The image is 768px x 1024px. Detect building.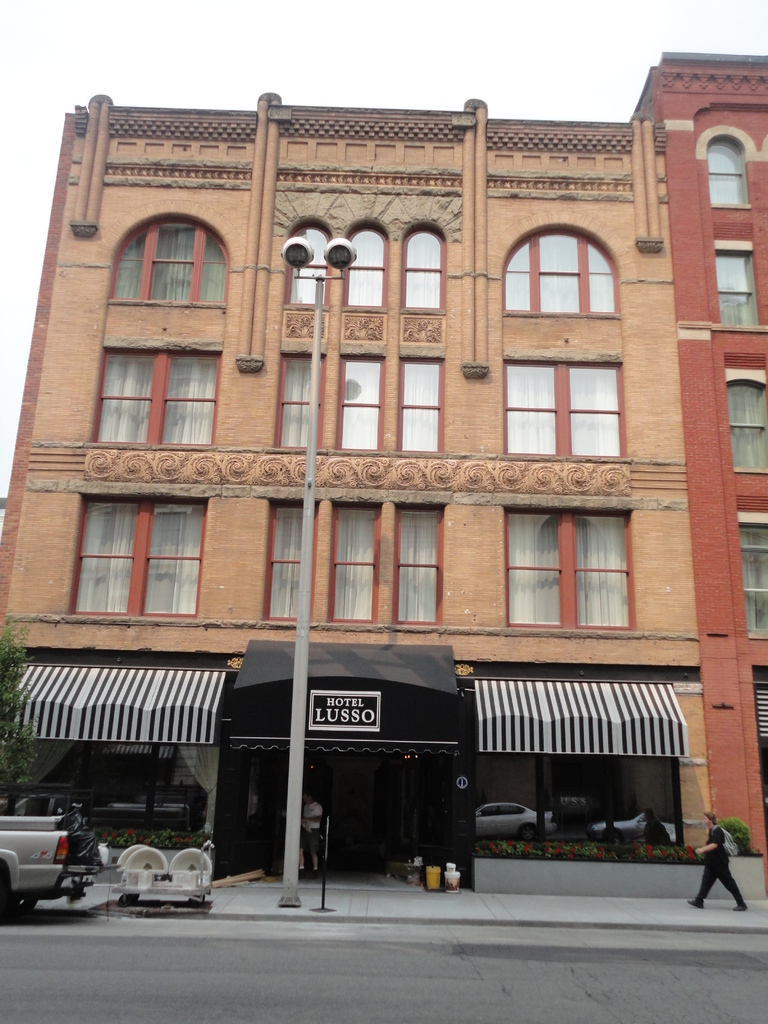
Detection: bbox=(630, 52, 767, 897).
